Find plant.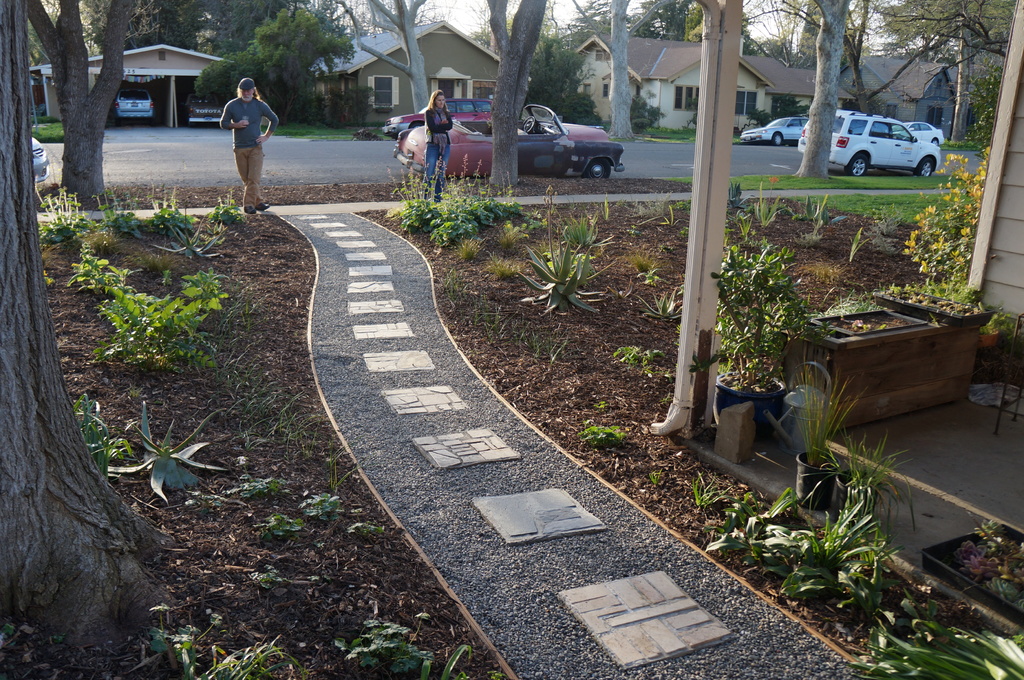
BBox(630, 252, 666, 290).
